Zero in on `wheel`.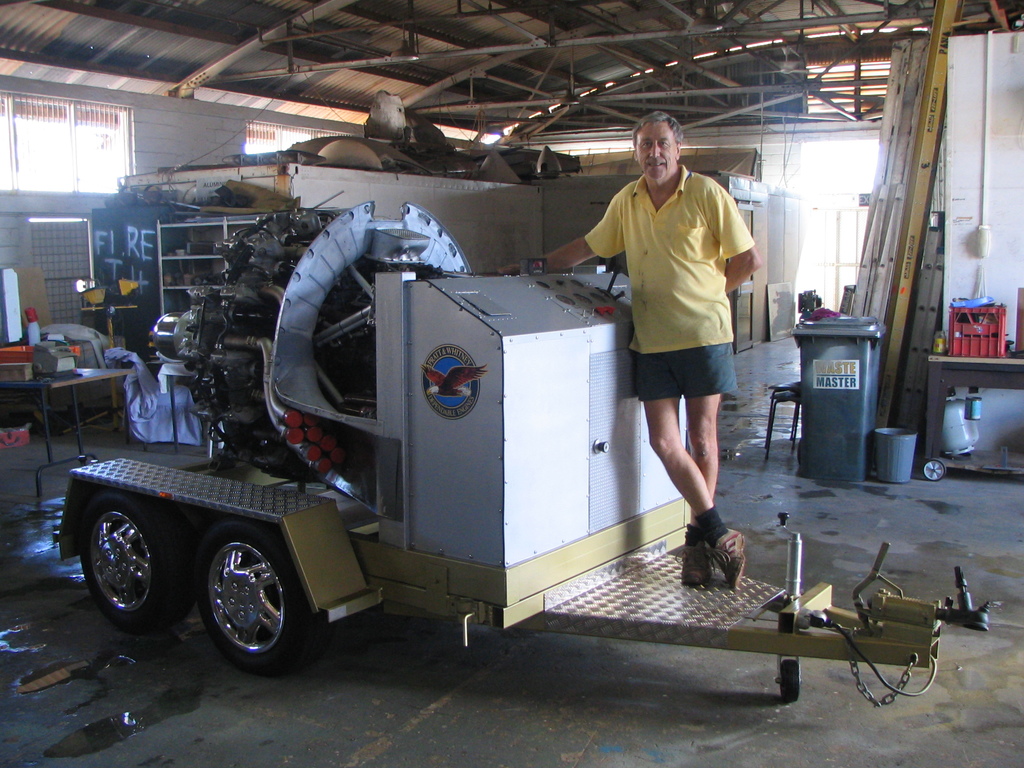
Zeroed in: crop(74, 490, 186, 639).
